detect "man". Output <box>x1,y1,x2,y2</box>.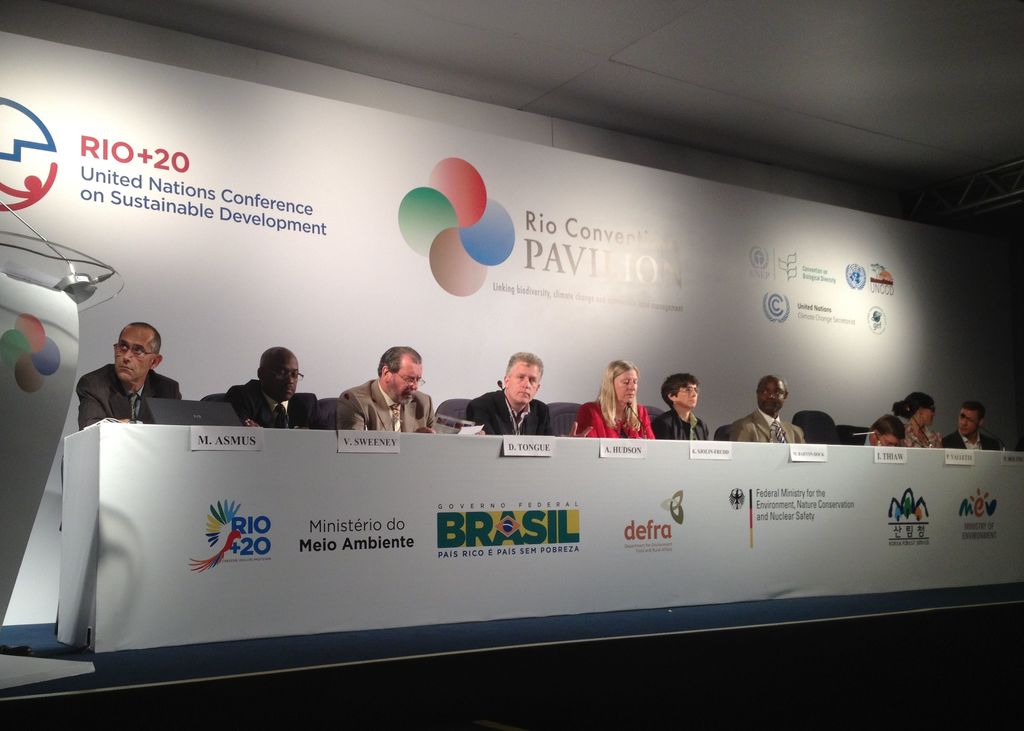
<box>661,371,710,442</box>.
